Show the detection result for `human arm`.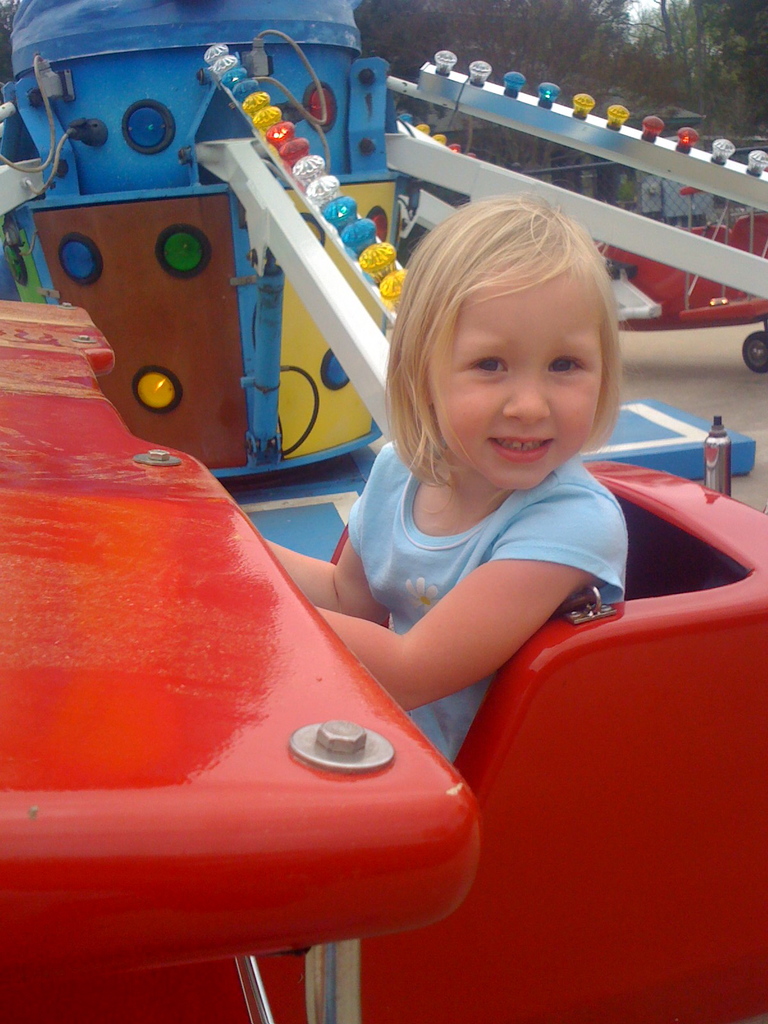
left=254, top=435, right=392, bottom=632.
